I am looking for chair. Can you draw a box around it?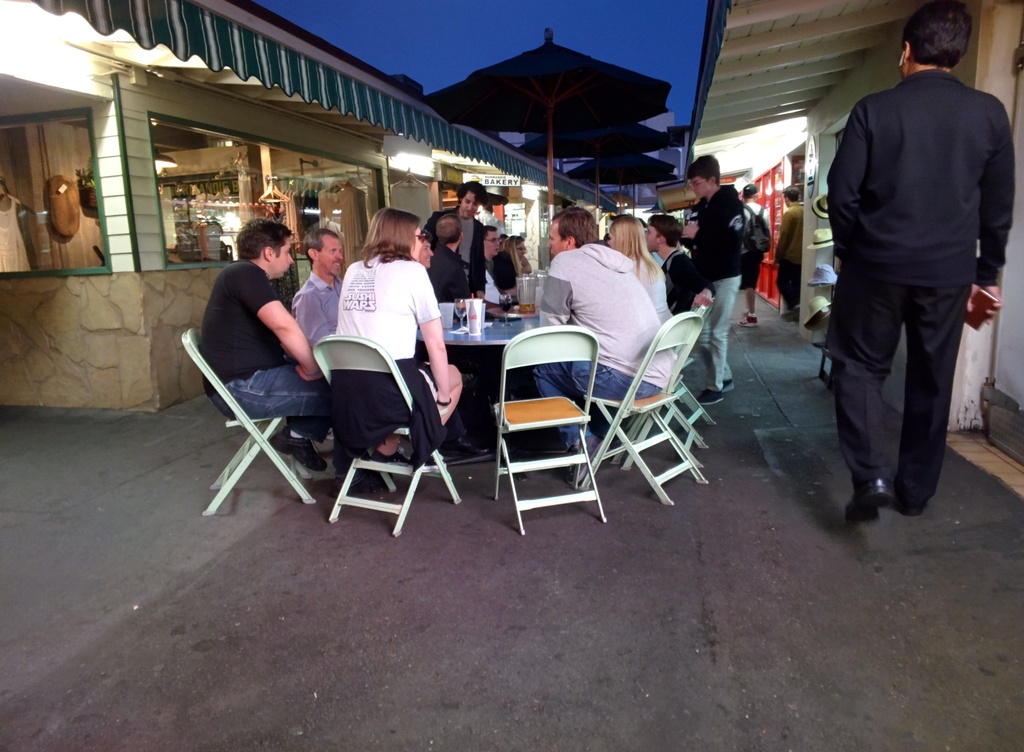
Sure, the bounding box is (left=575, top=322, right=703, bottom=513).
